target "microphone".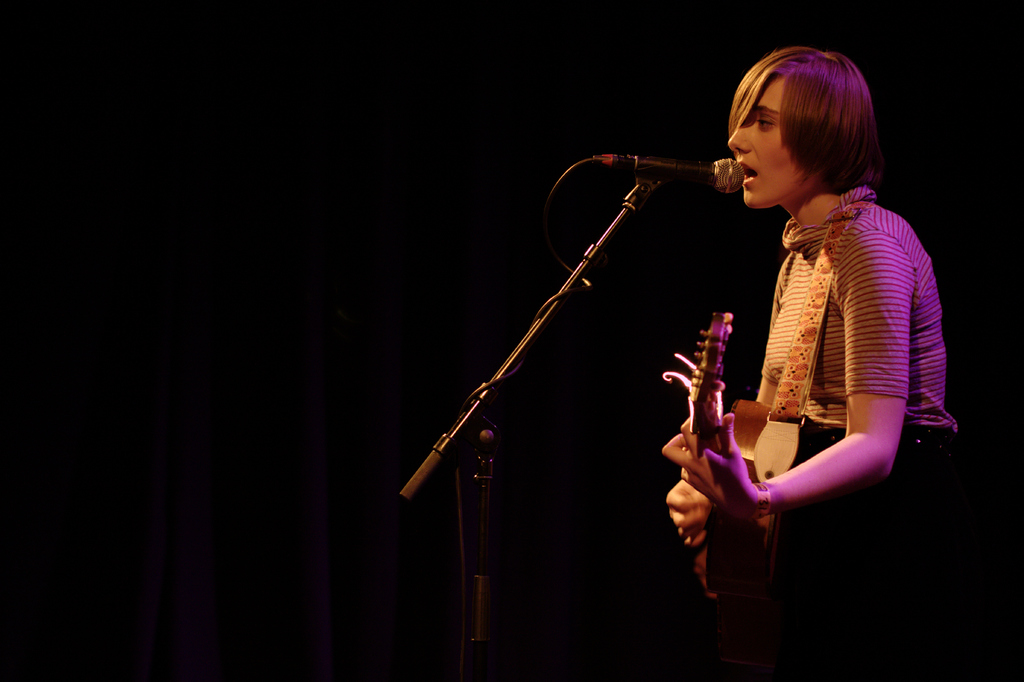
Target region: x1=619, y1=142, x2=751, y2=209.
